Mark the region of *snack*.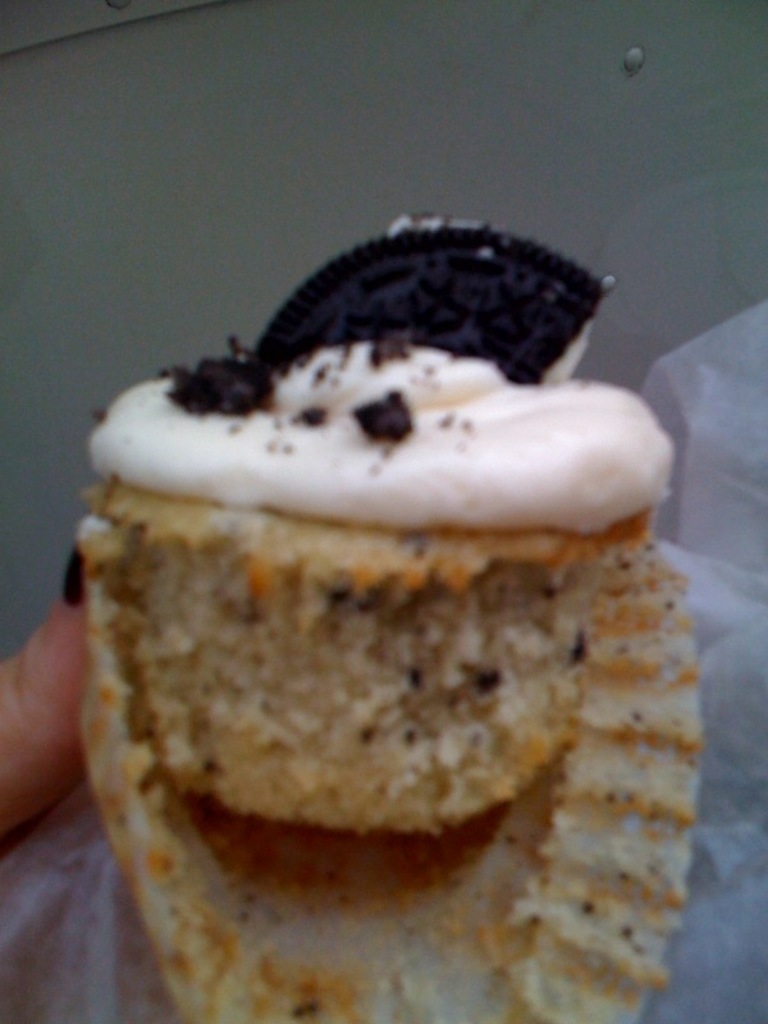
Region: region(45, 224, 722, 1023).
